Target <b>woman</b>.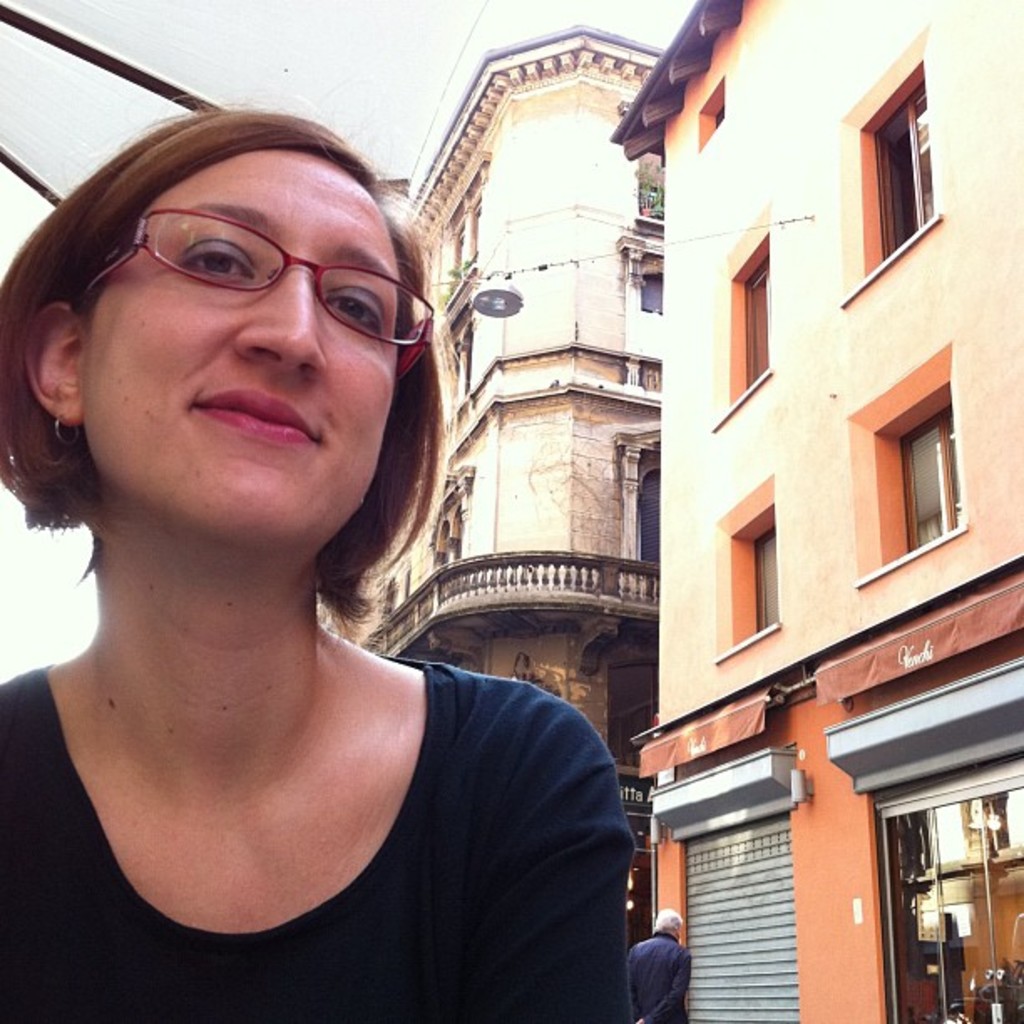
Target region: pyautogui.locateOnScreen(12, 72, 607, 1012).
